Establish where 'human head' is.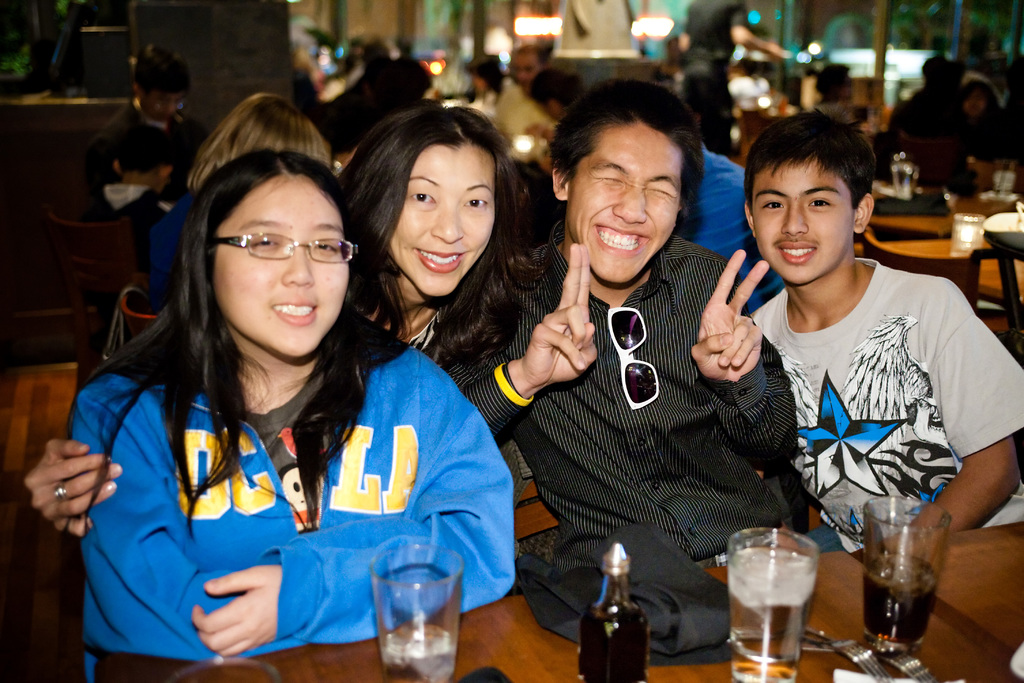
Established at x1=507, y1=47, x2=540, y2=92.
